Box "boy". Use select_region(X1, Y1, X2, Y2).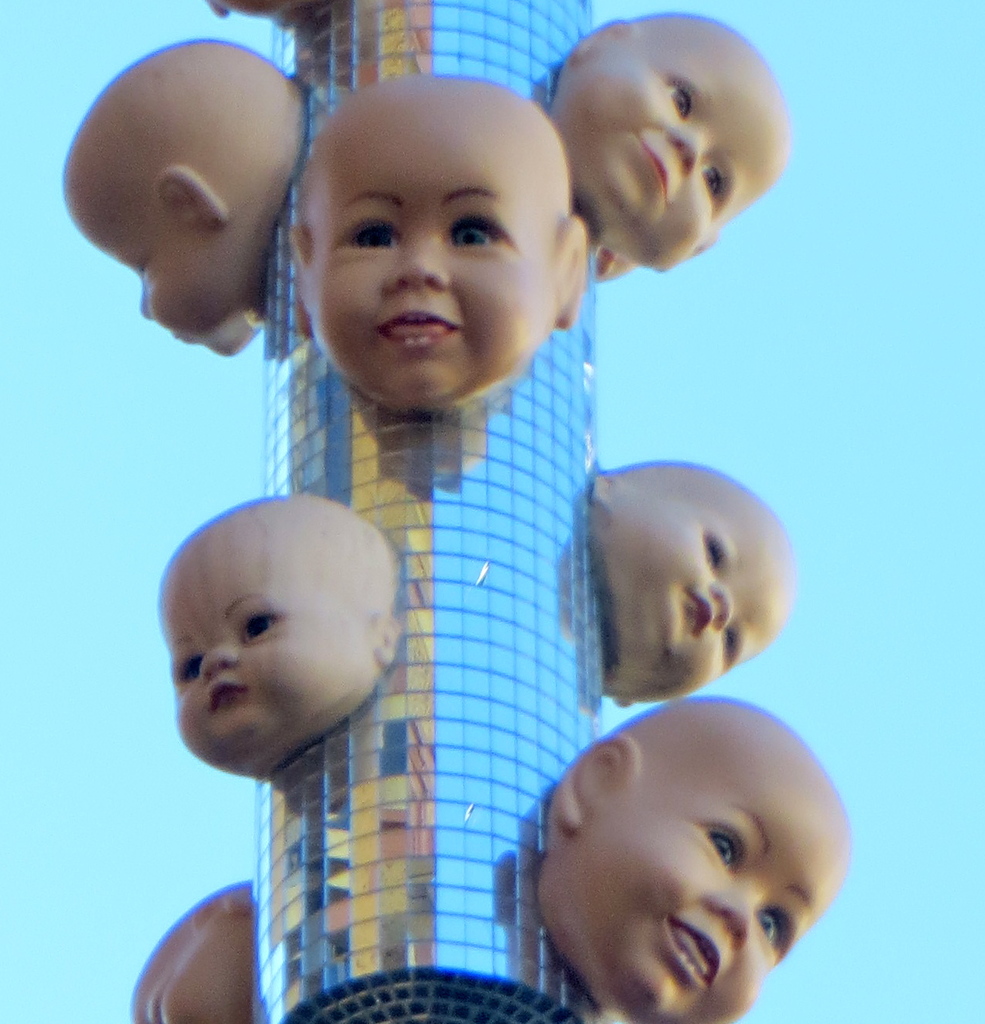
select_region(554, 5, 795, 272).
